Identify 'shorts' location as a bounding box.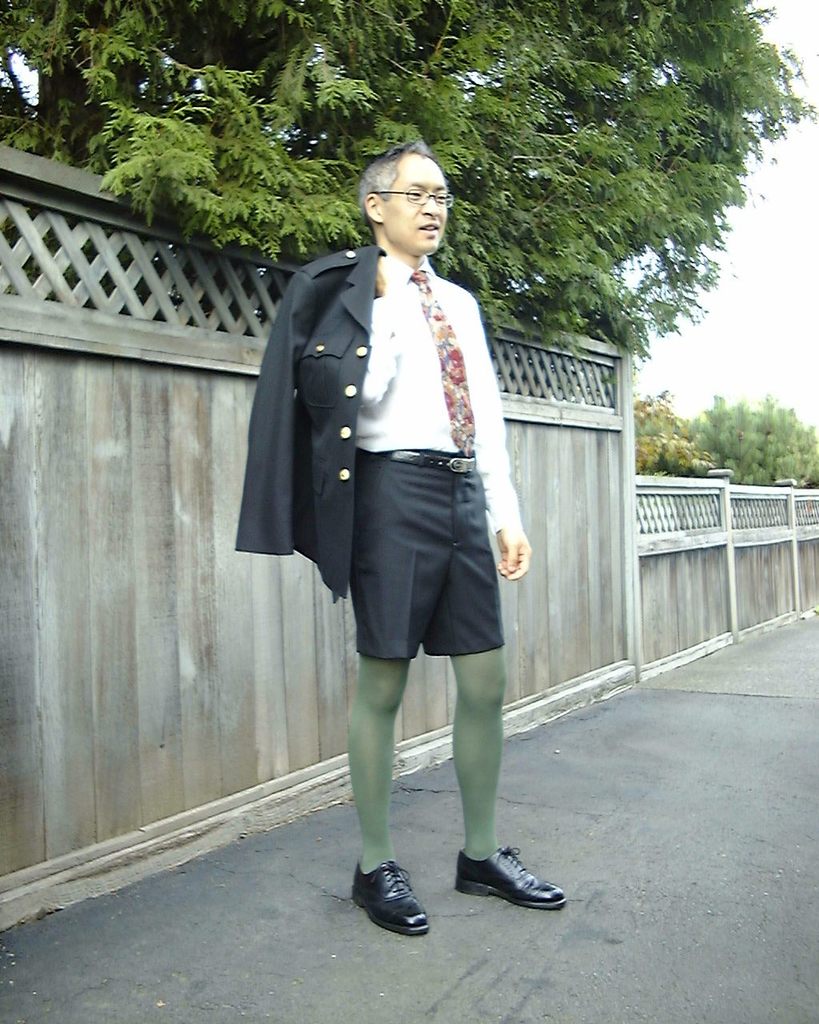
[left=332, top=470, right=526, bottom=649].
